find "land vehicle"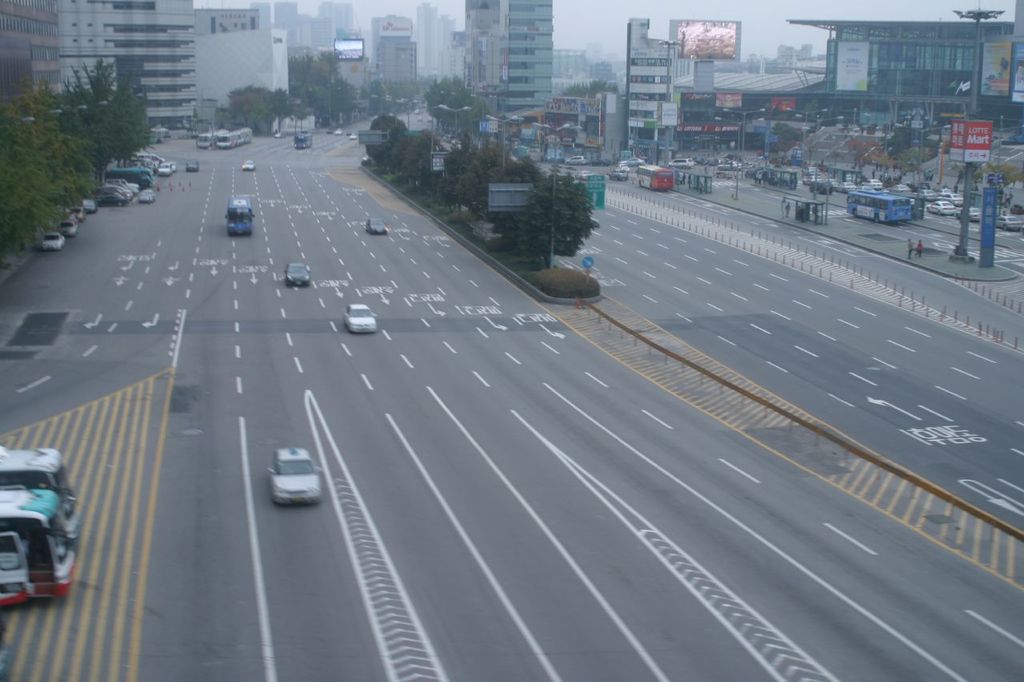
[left=801, top=164, right=821, bottom=177]
